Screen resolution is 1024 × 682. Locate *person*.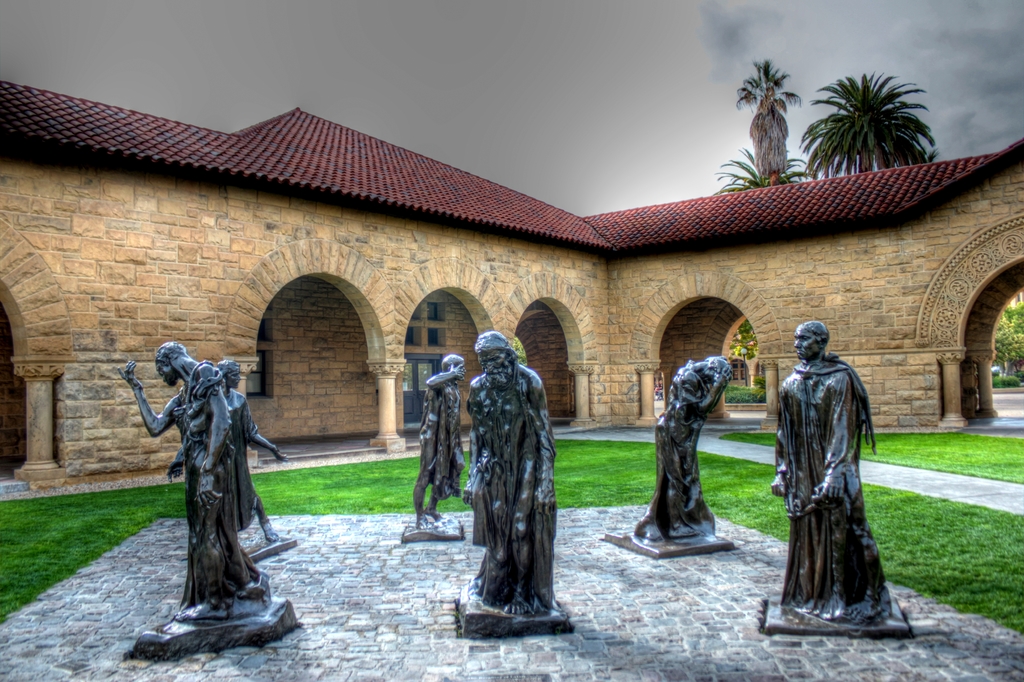
bbox(116, 344, 270, 608).
